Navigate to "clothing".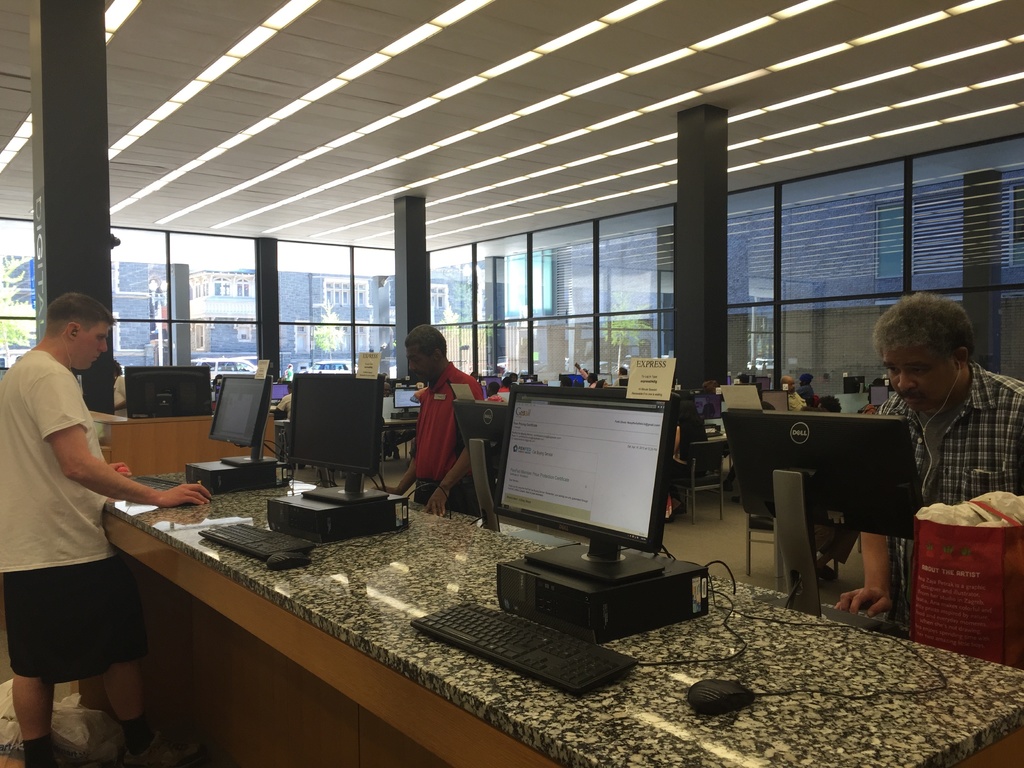
Navigation target: detection(410, 362, 488, 507).
